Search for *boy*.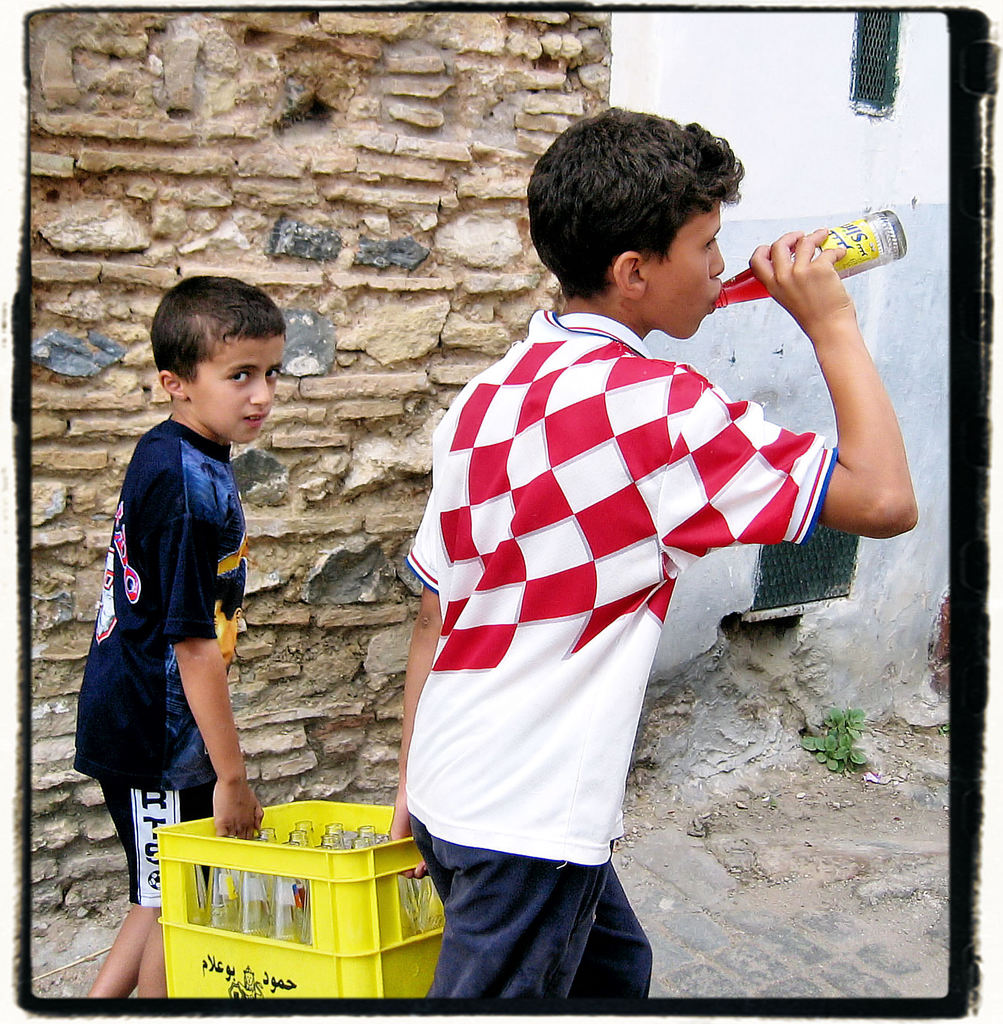
Found at box=[68, 268, 301, 888].
